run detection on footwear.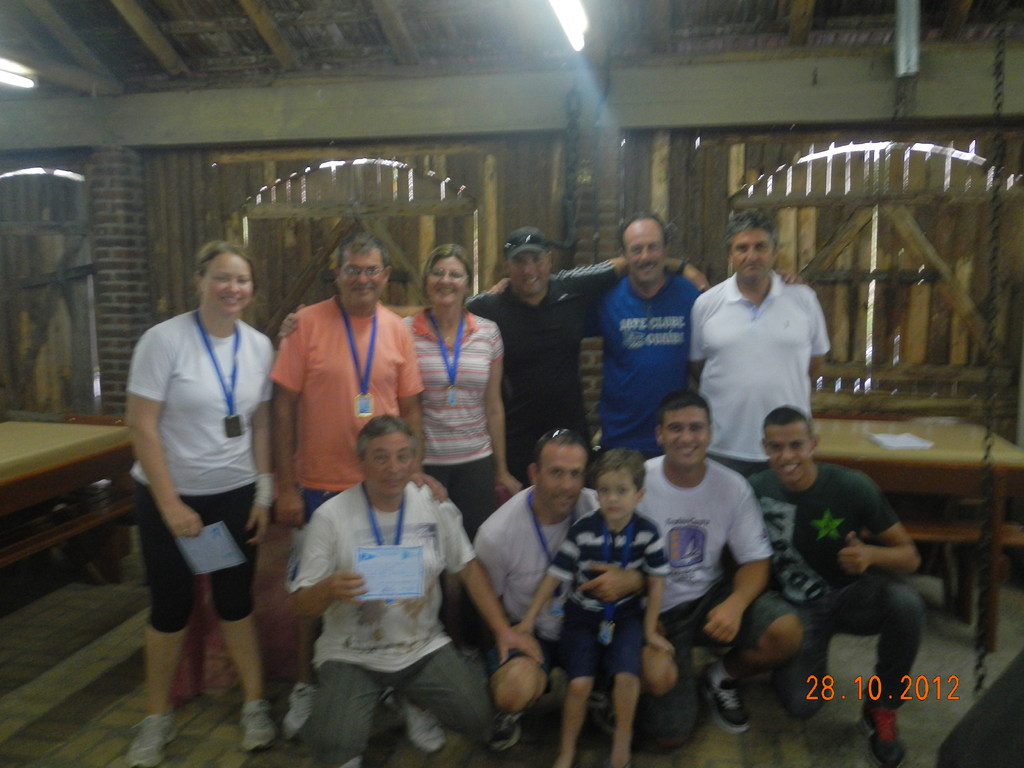
Result: l=588, t=692, r=618, b=737.
